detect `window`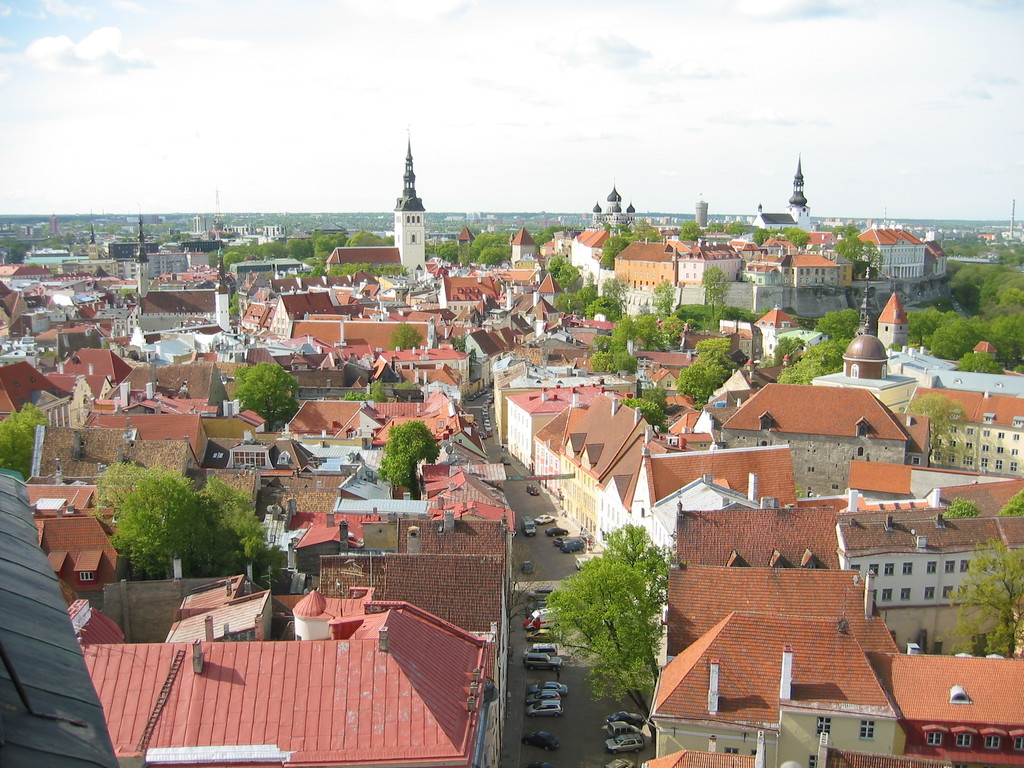
box=[410, 231, 415, 244]
